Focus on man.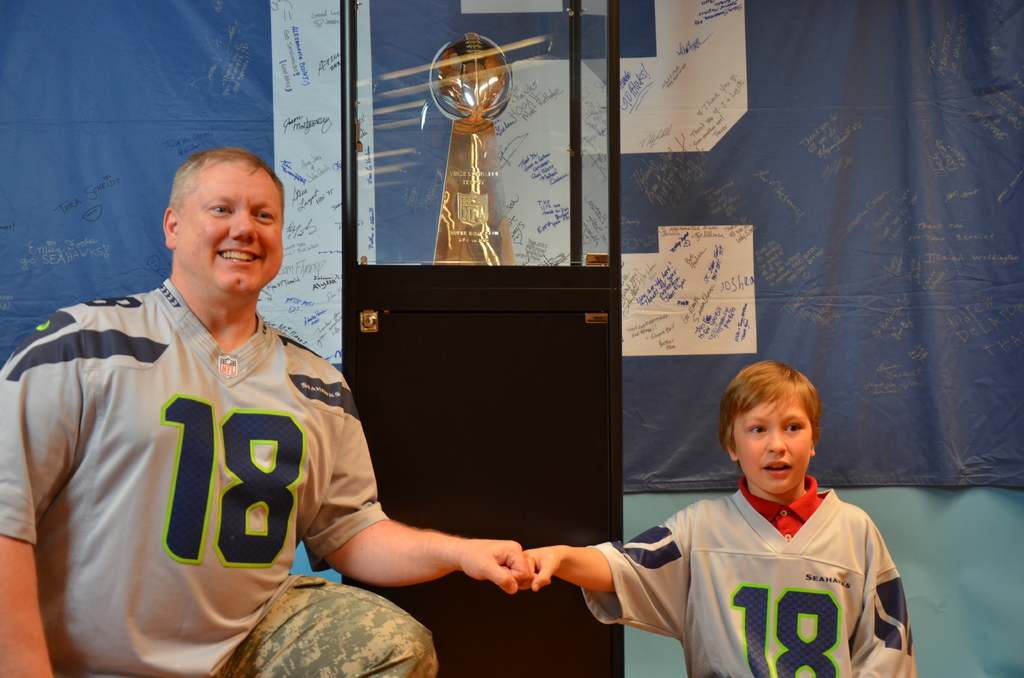
Focused at [71, 117, 602, 649].
